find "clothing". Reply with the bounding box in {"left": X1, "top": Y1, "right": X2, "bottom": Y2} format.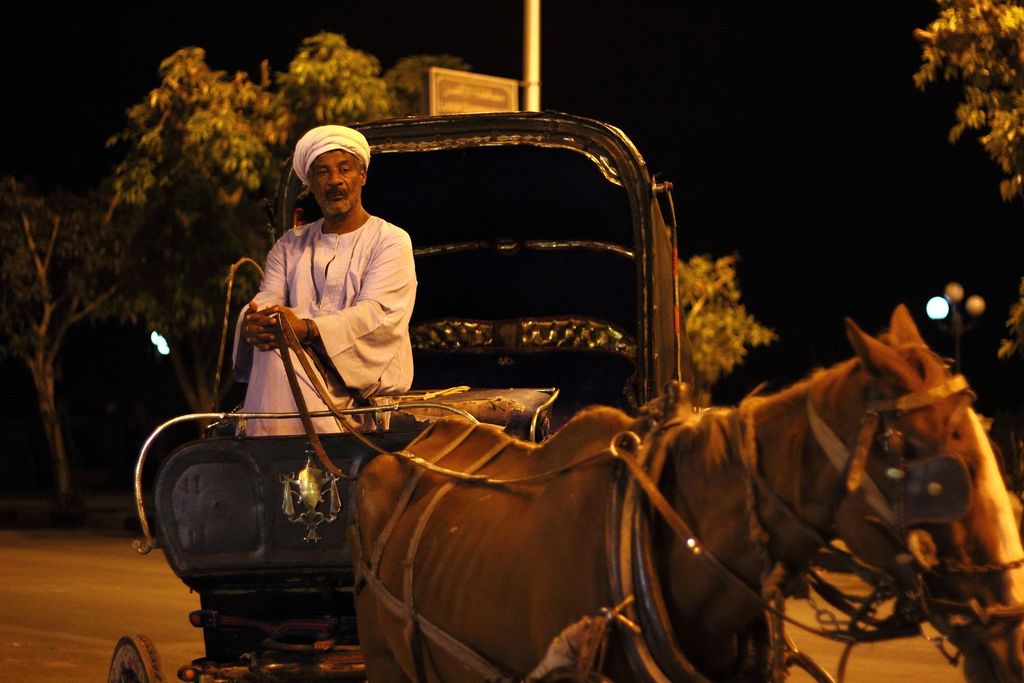
{"left": 246, "top": 173, "right": 423, "bottom": 411}.
